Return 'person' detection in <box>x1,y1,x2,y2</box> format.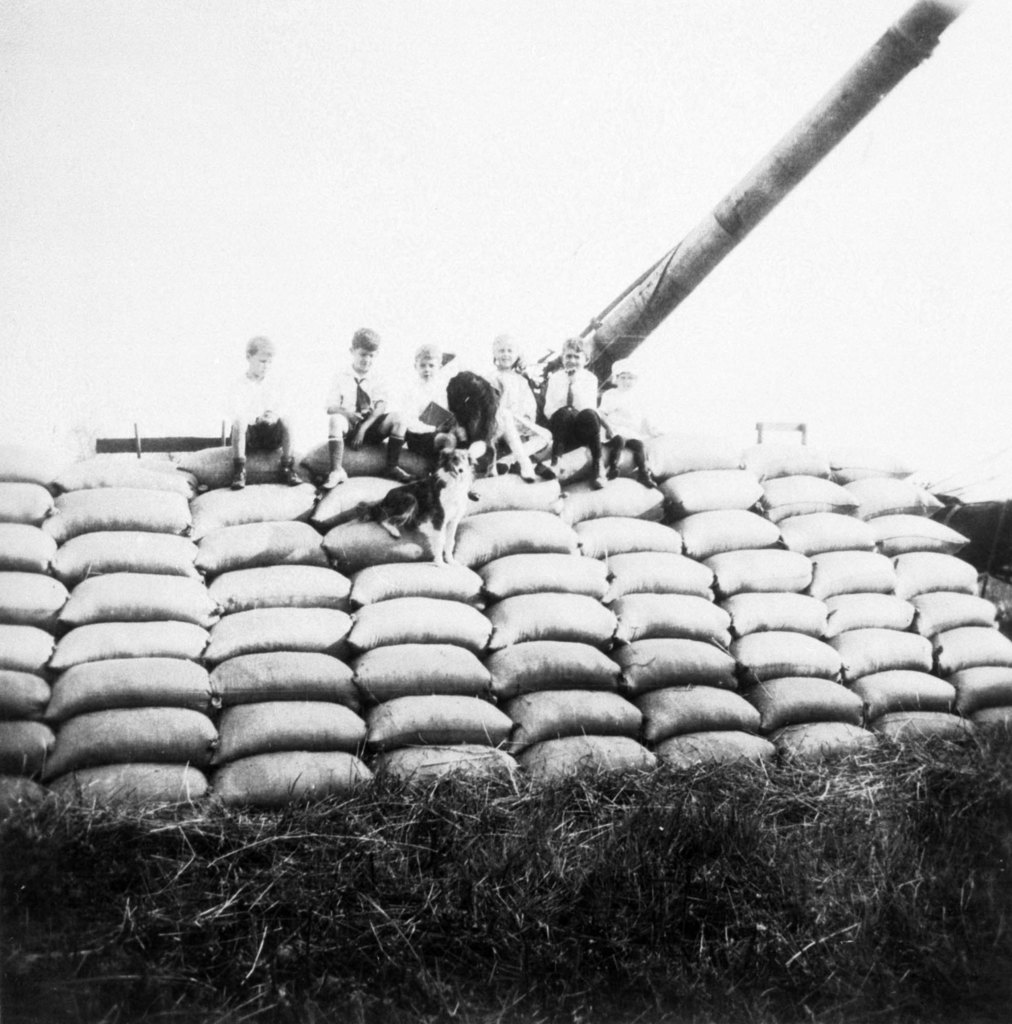
<box>492,333,553,481</box>.
